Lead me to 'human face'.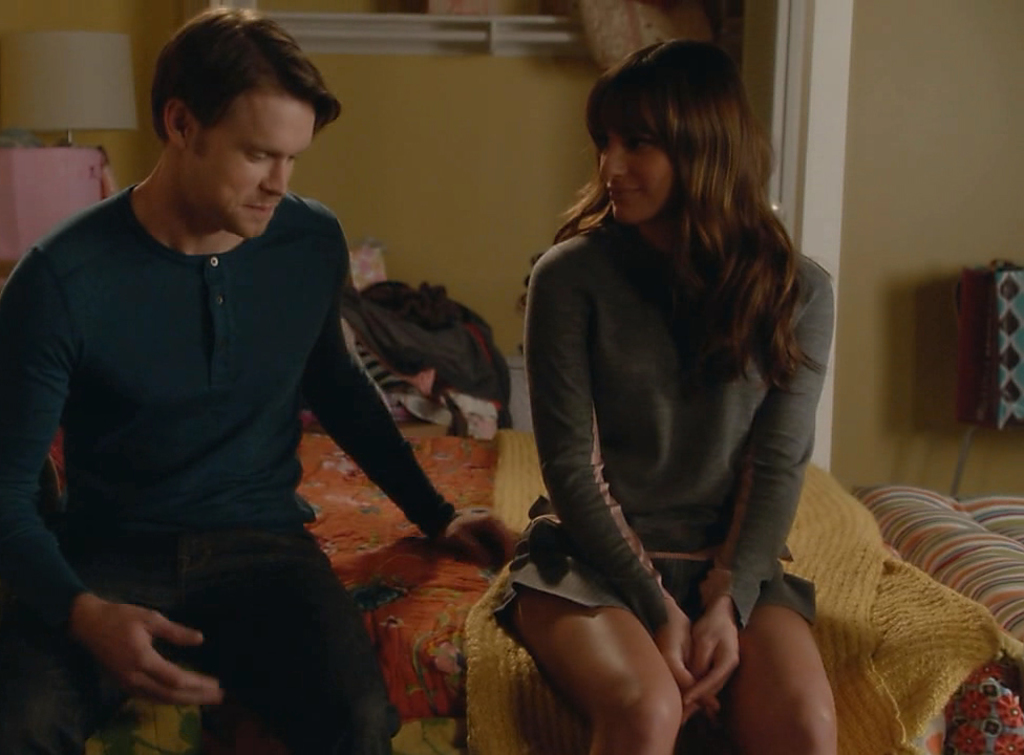
Lead to [left=592, top=123, right=676, bottom=222].
